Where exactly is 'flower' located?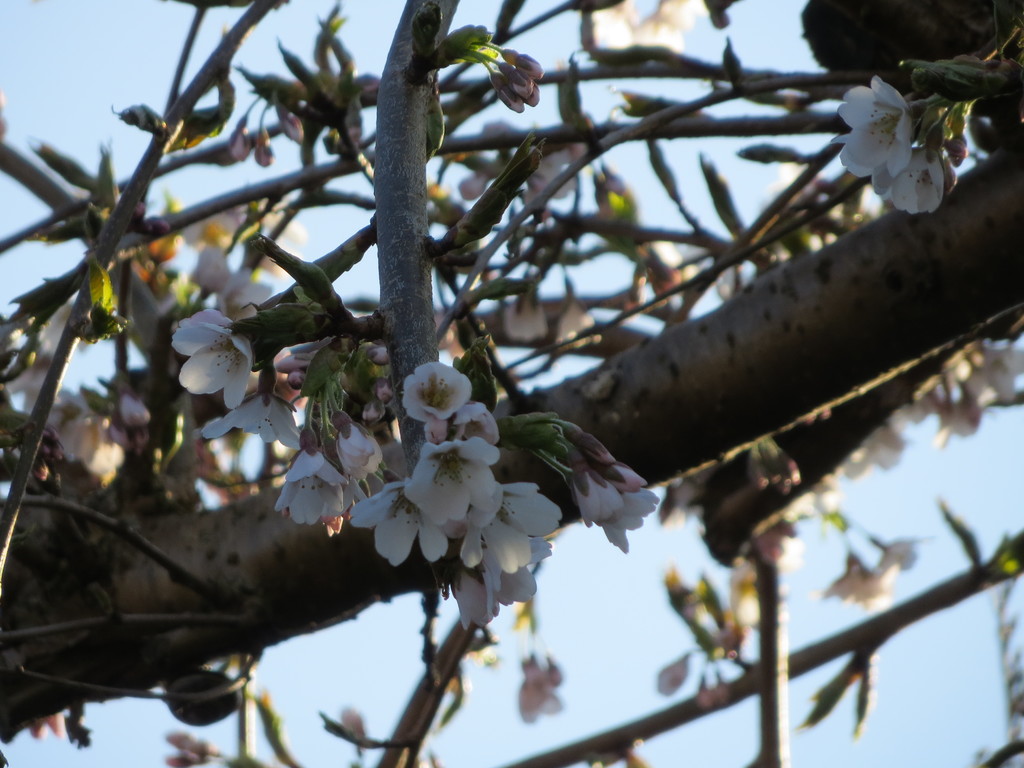
Its bounding box is 275/441/342/528.
